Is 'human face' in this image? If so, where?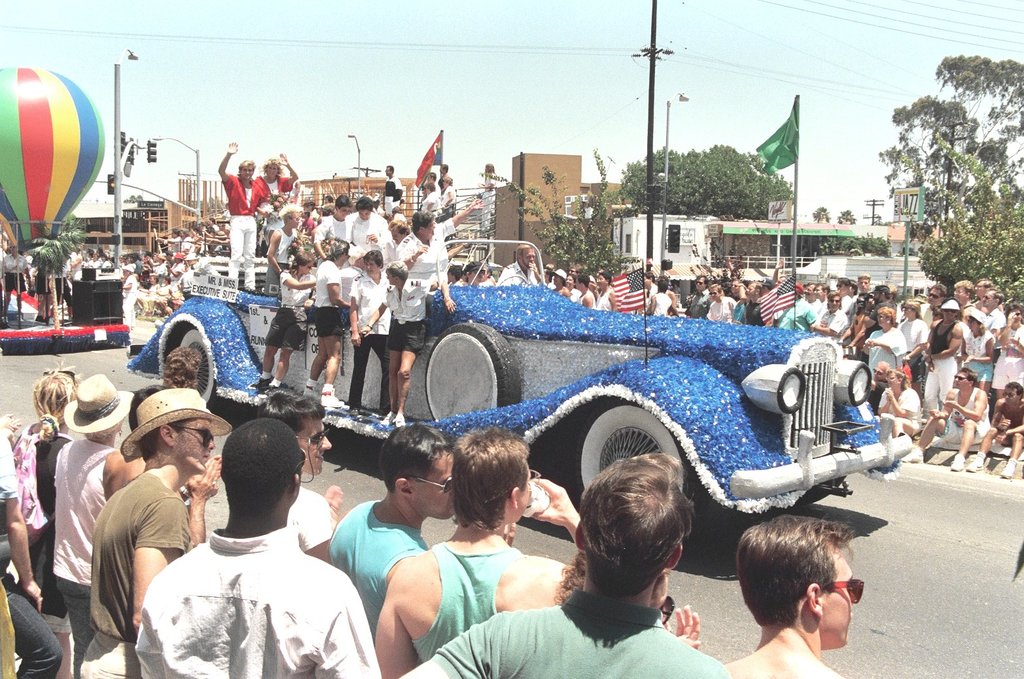
Yes, at x1=567, y1=273, x2=574, y2=287.
